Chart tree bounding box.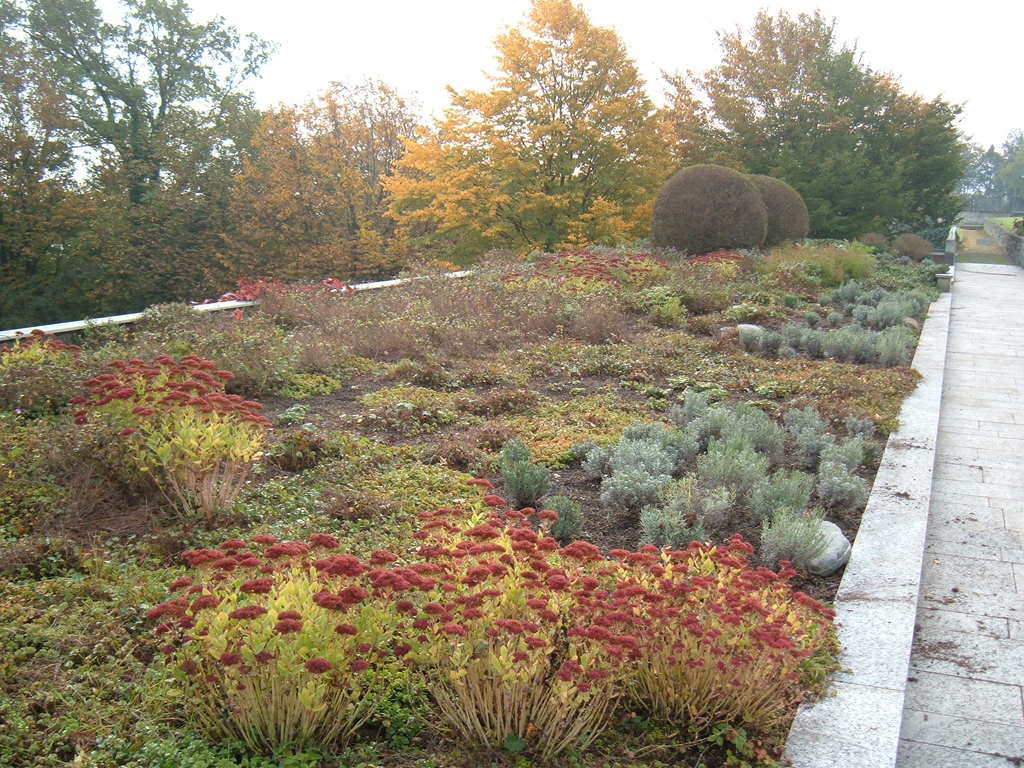
Charted: locate(178, 71, 397, 301).
